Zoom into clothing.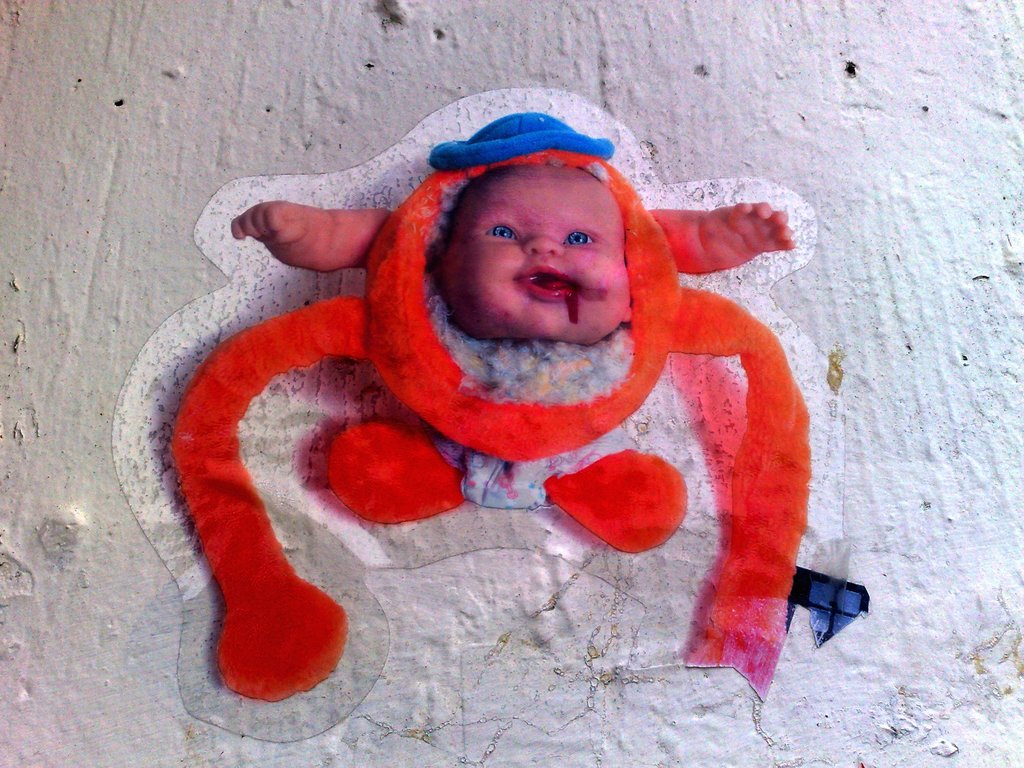
Zoom target: l=413, t=296, r=632, b=507.
